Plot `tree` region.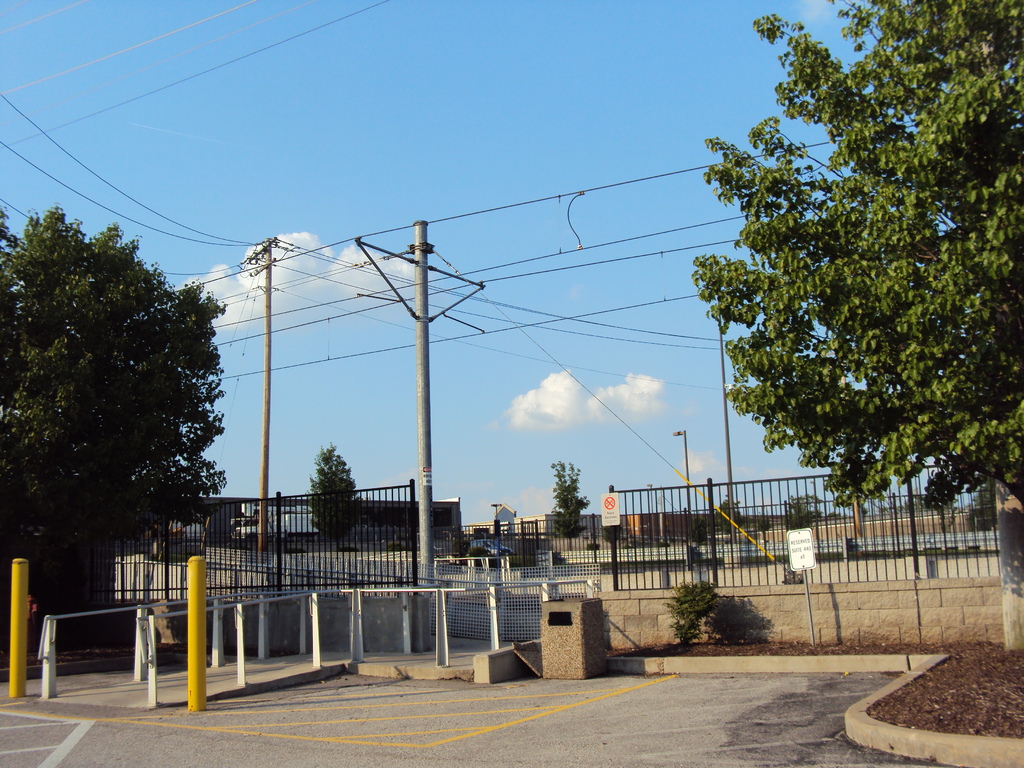
Plotted at bbox(551, 458, 595, 536).
